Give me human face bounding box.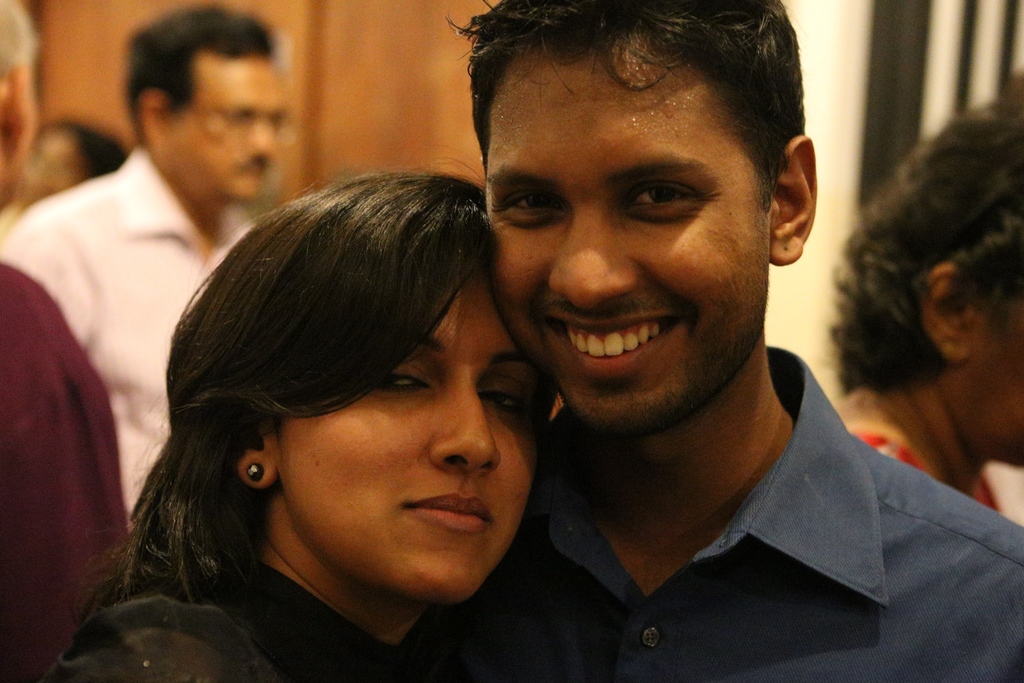
{"left": 477, "top": 53, "right": 774, "bottom": 428}.
